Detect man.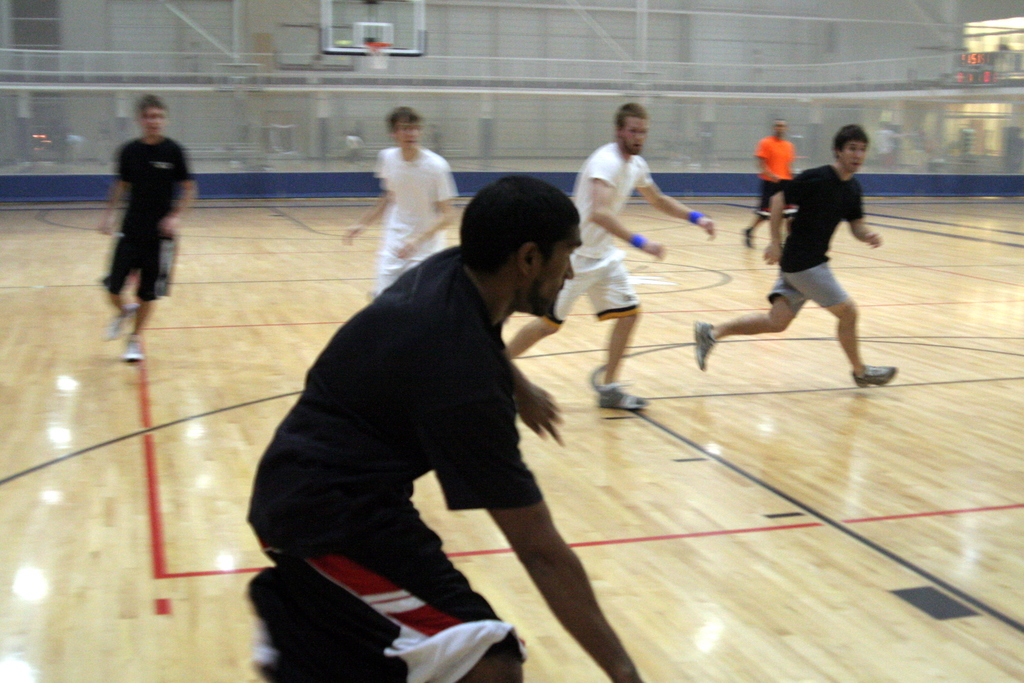
Detected at <region>496, 94, 724, 420</region>.
